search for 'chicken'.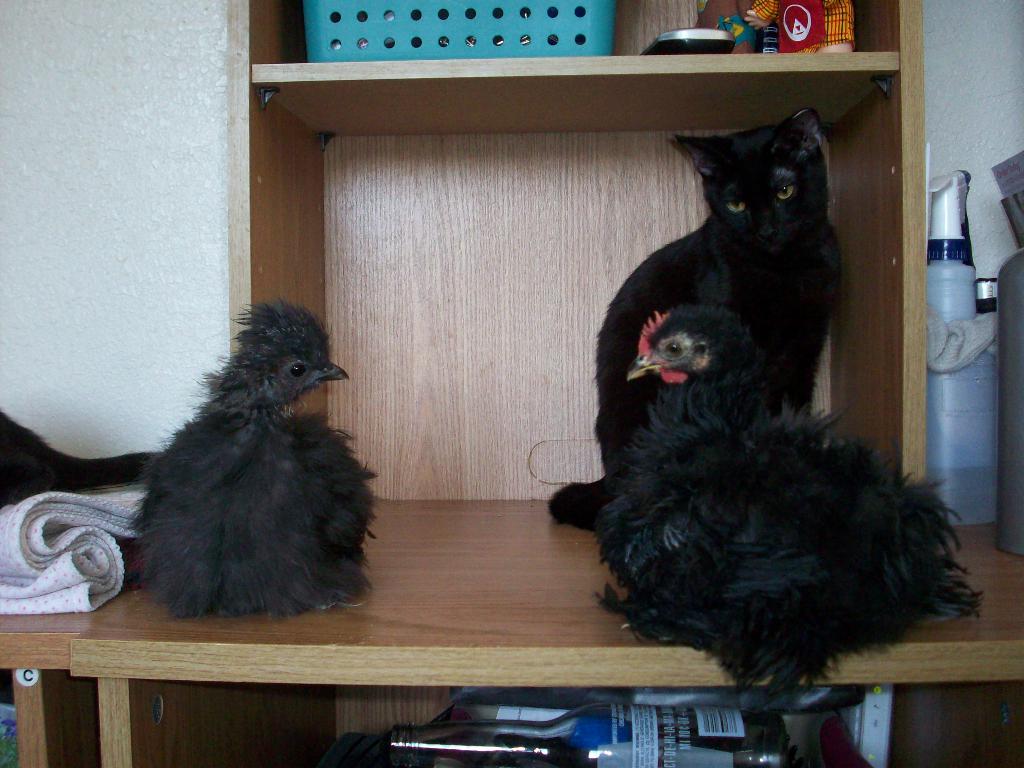
Found at [left=589, top=300, right=991, bottom=695].
